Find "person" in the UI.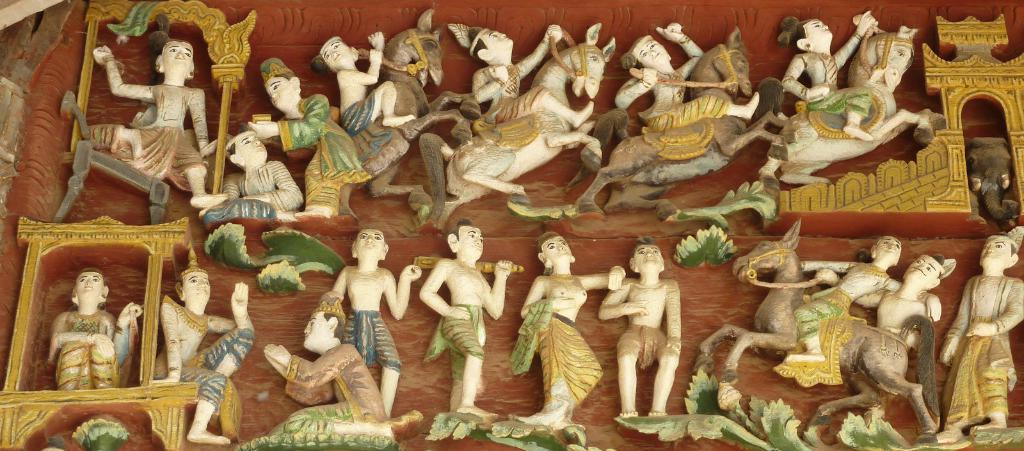
UI element at 141:260:261:448.
